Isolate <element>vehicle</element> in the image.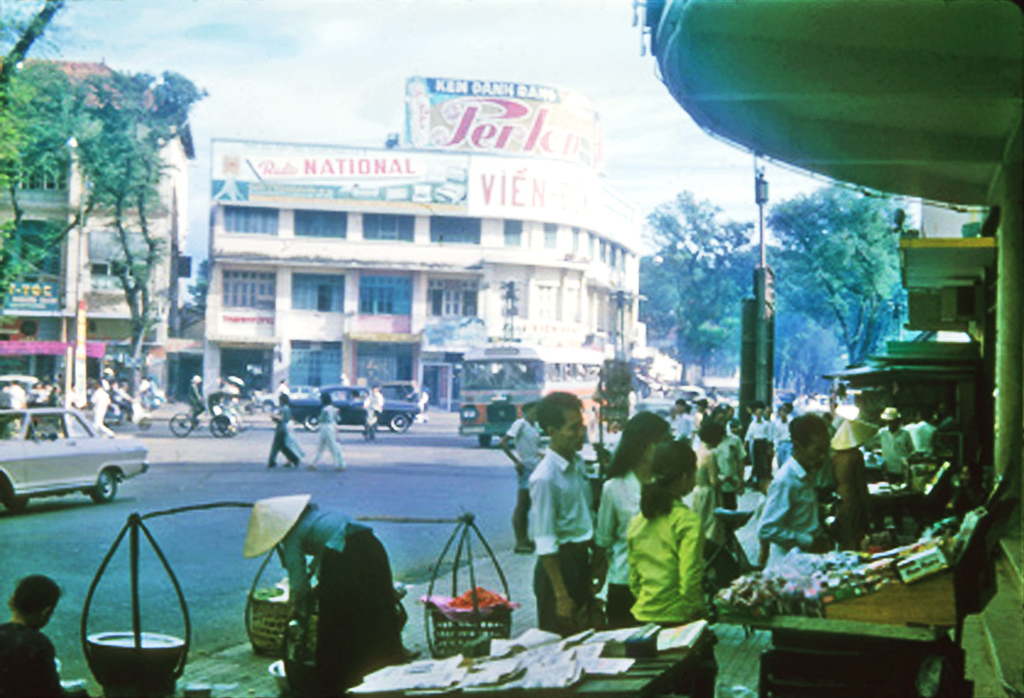
Isolated region: (120, 373, 170, 414).
